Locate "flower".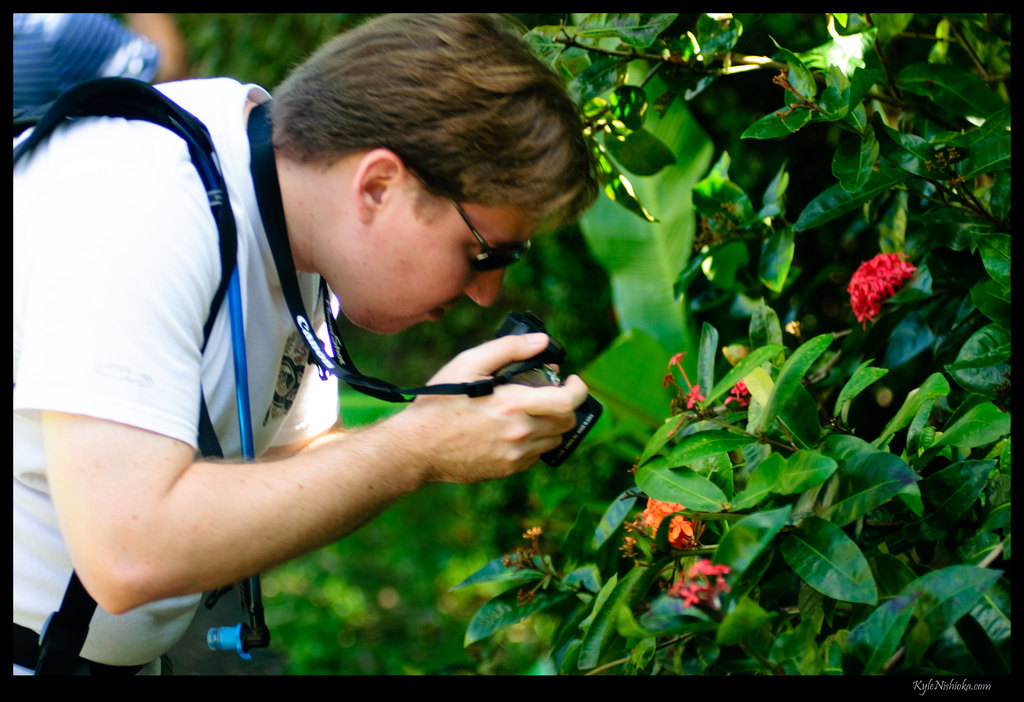
Bounding box: [x1=521, y1=523, x2=543, y2=539].
